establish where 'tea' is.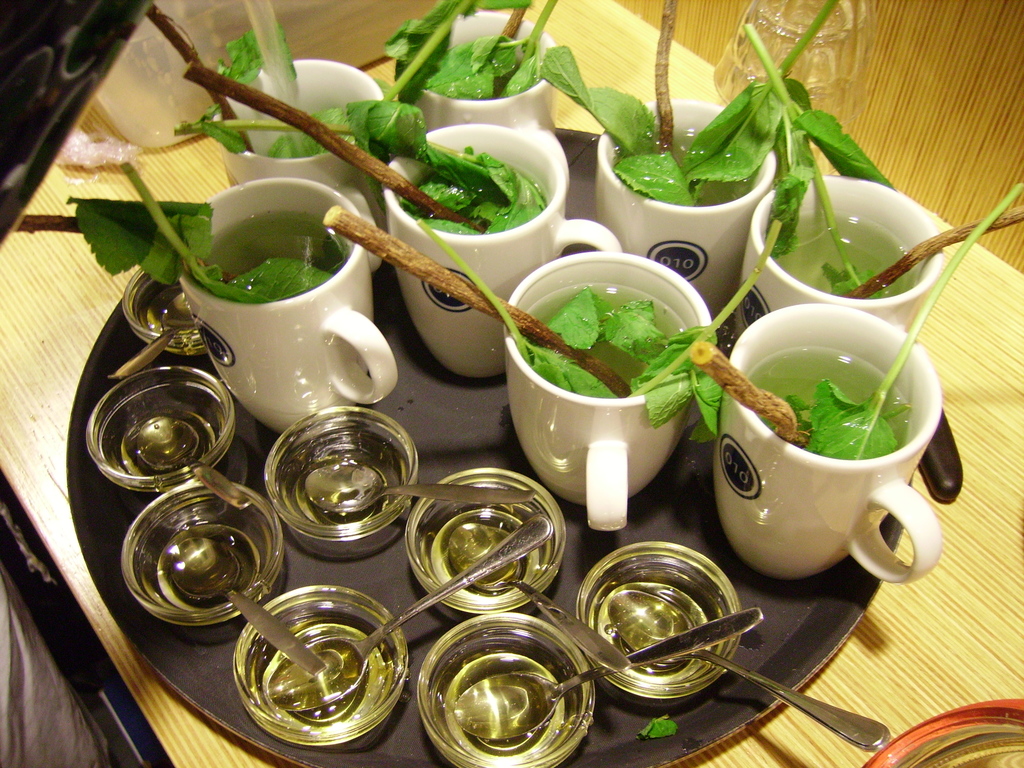
Established at bbox=(398, 147, 547, 233).
